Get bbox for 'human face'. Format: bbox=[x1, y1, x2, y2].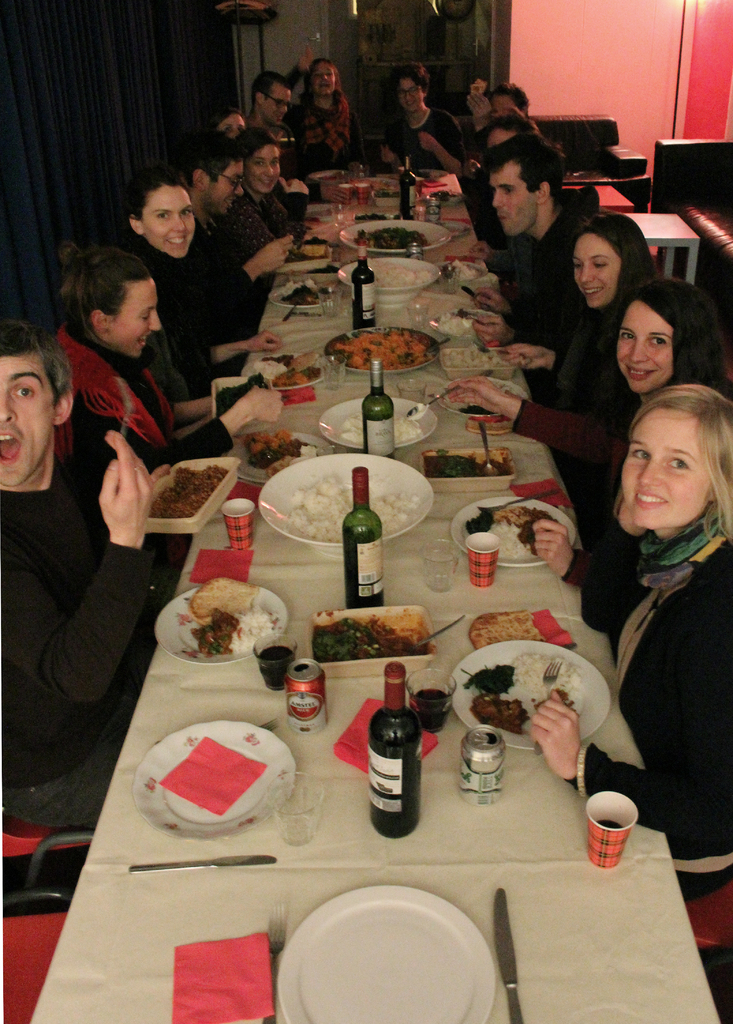
bbox=[616, 297, 673, 395].
